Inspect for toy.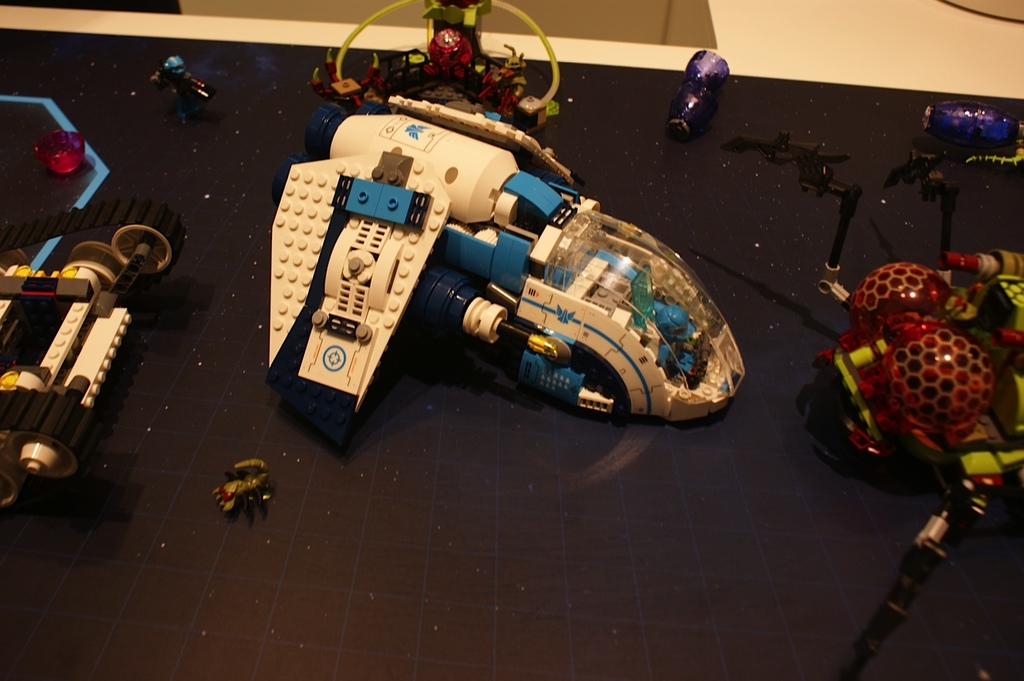
Inspection: Rect(666, 50, 1023, 680).
